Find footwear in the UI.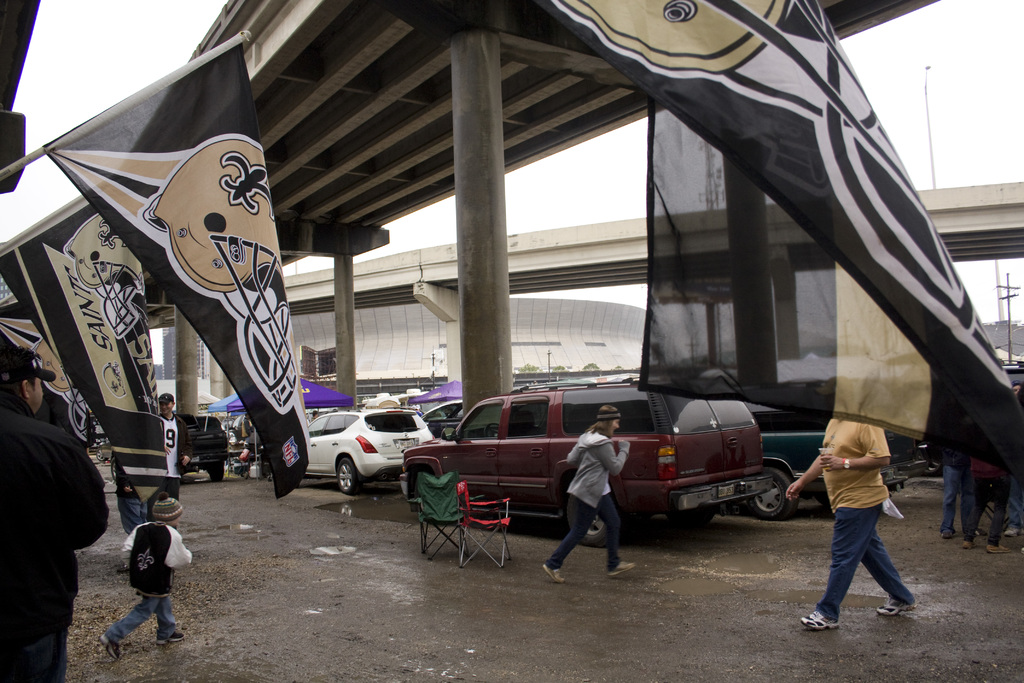
UI element at <box>101,632,118,662</box>.
